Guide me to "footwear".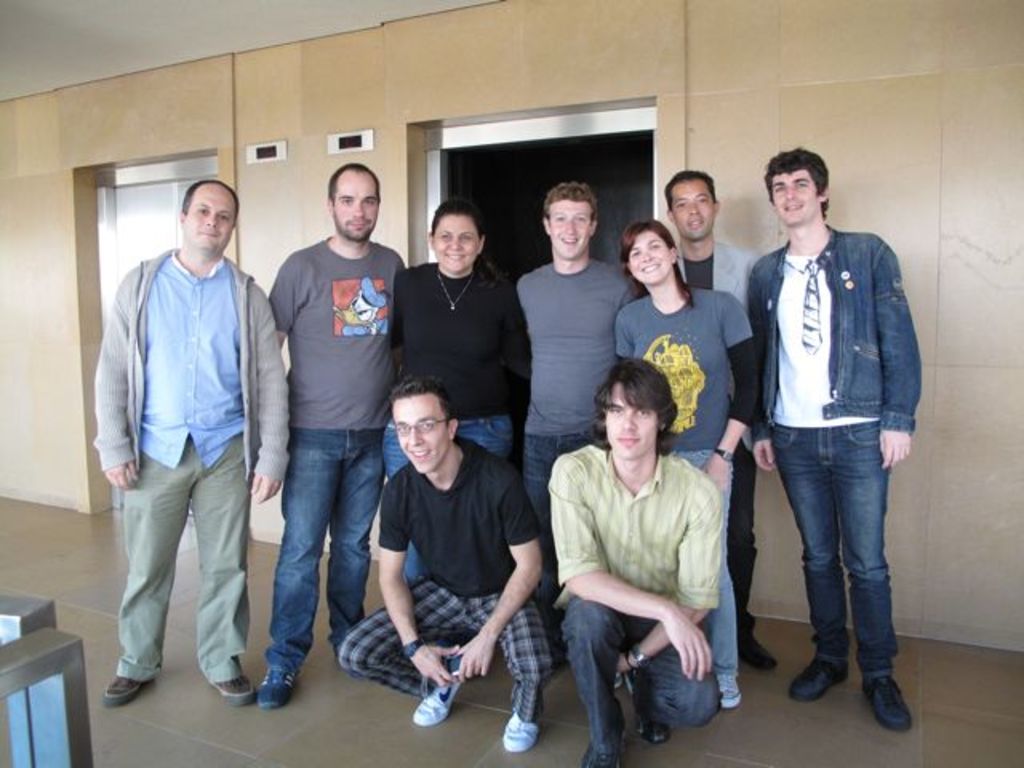
Guidance: [x1=734, y1=634, x2=779, y2=675].
